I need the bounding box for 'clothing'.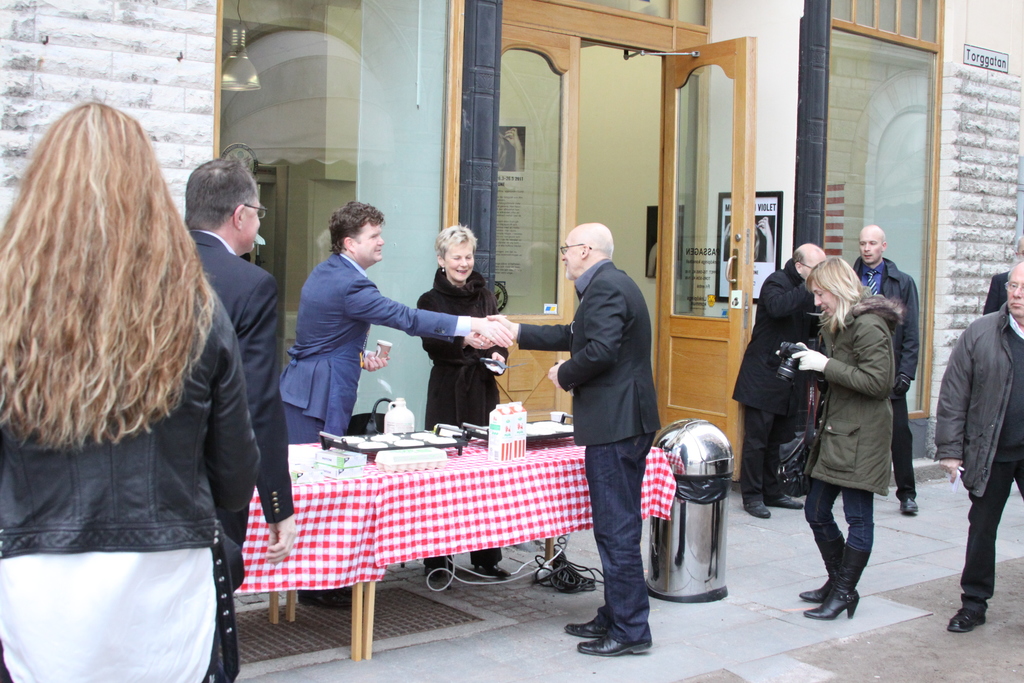
Here it is: bbox(852, 269, 922, 377).
